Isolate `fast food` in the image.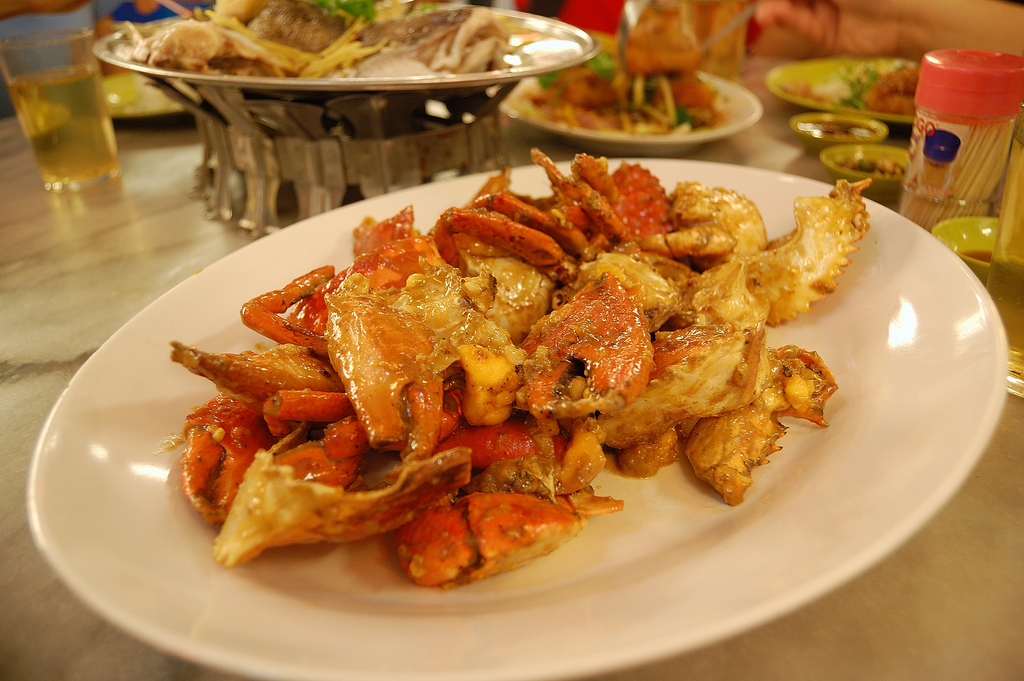
Isolated region: [512, 0, 724, 154].
